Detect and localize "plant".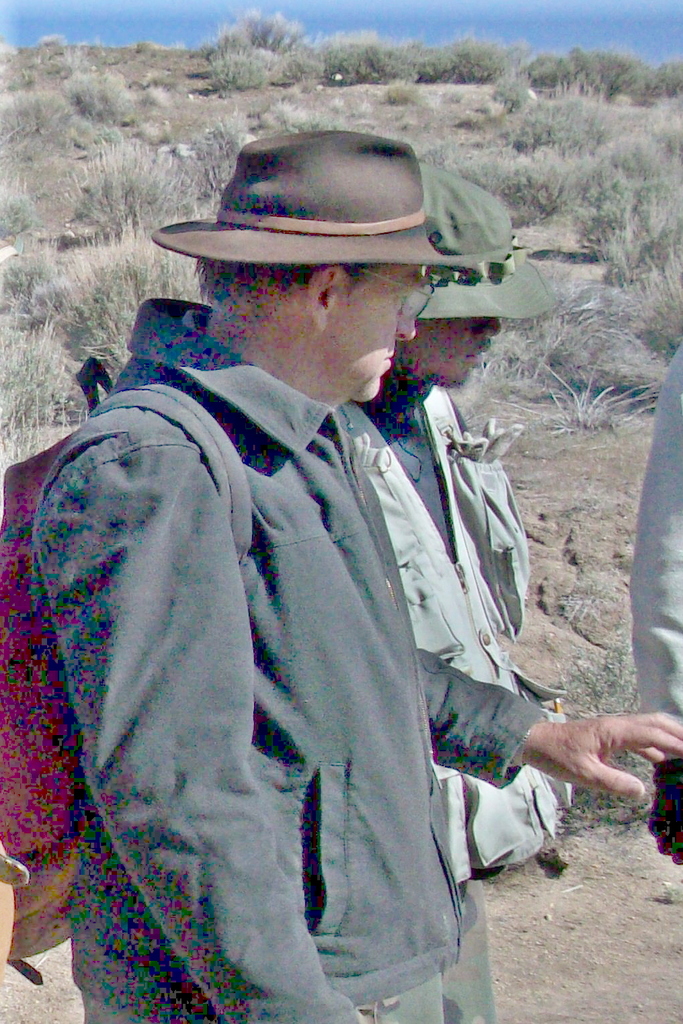
Localized at Rect(0, 82, 97, 182).
